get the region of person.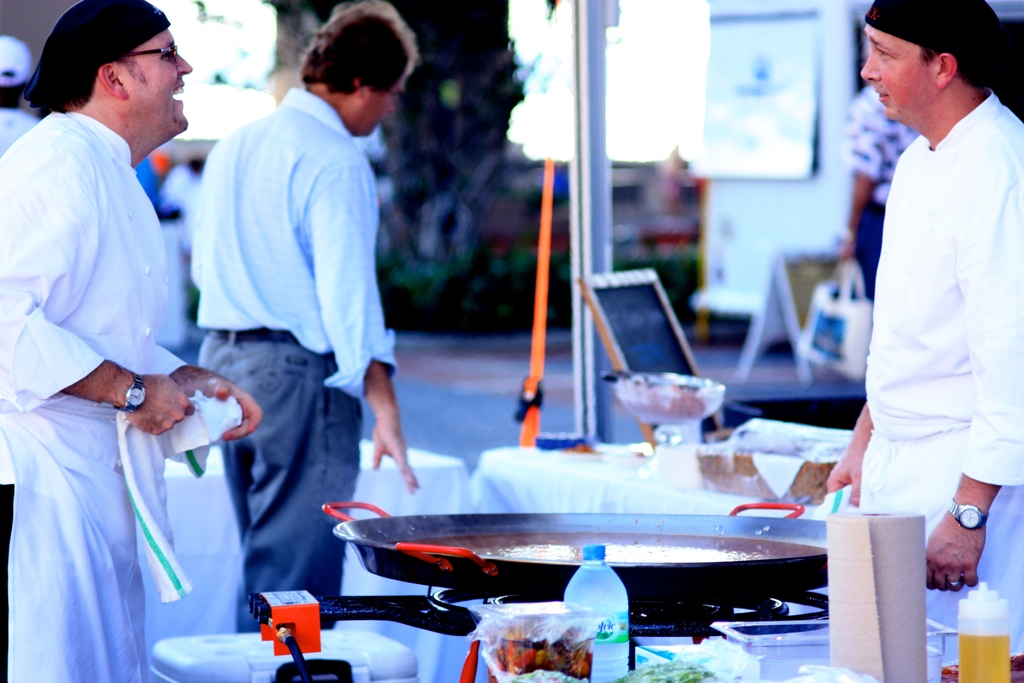
detection(837, 83, 920, 299).
